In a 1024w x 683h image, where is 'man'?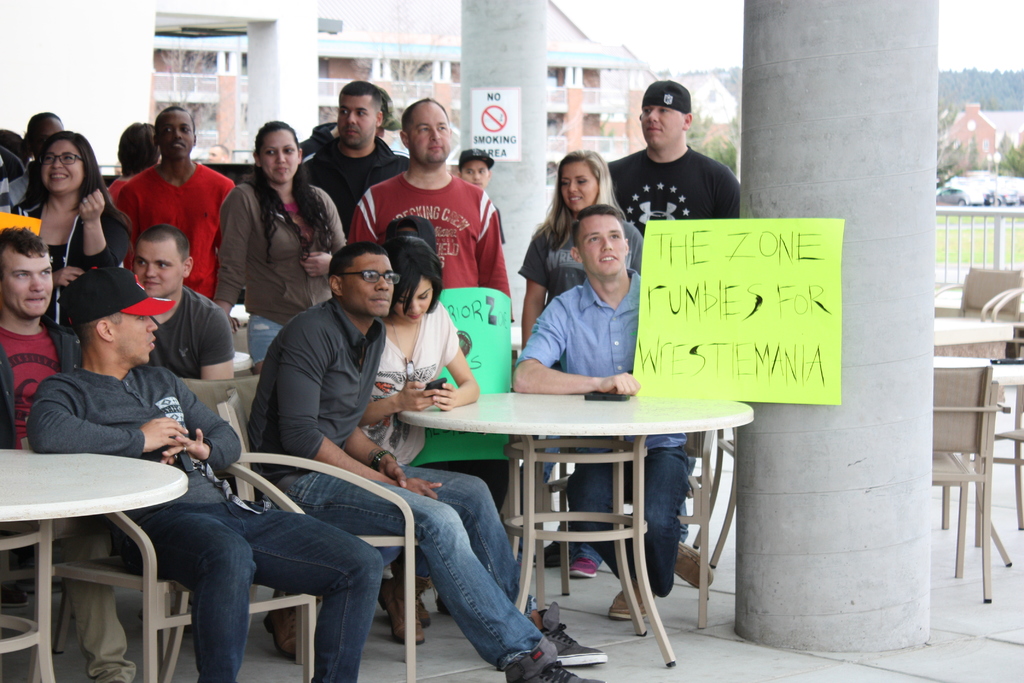
611 91 752 227.
